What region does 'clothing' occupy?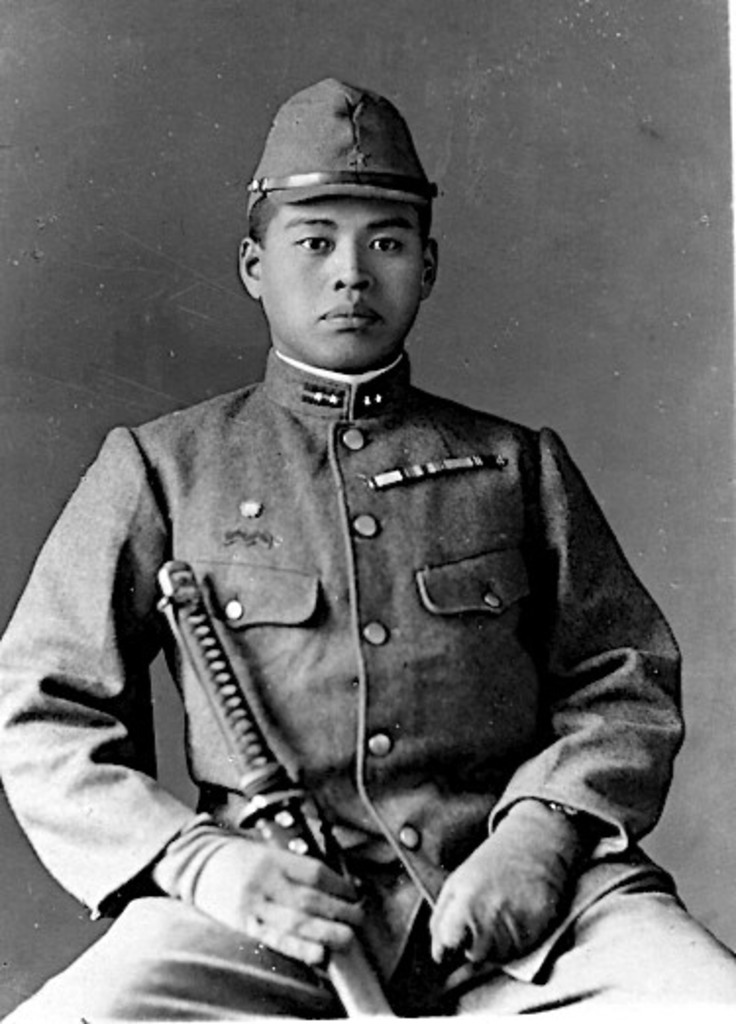
pyautogui.locateOnScreen(0, 351, 734, 1022).
